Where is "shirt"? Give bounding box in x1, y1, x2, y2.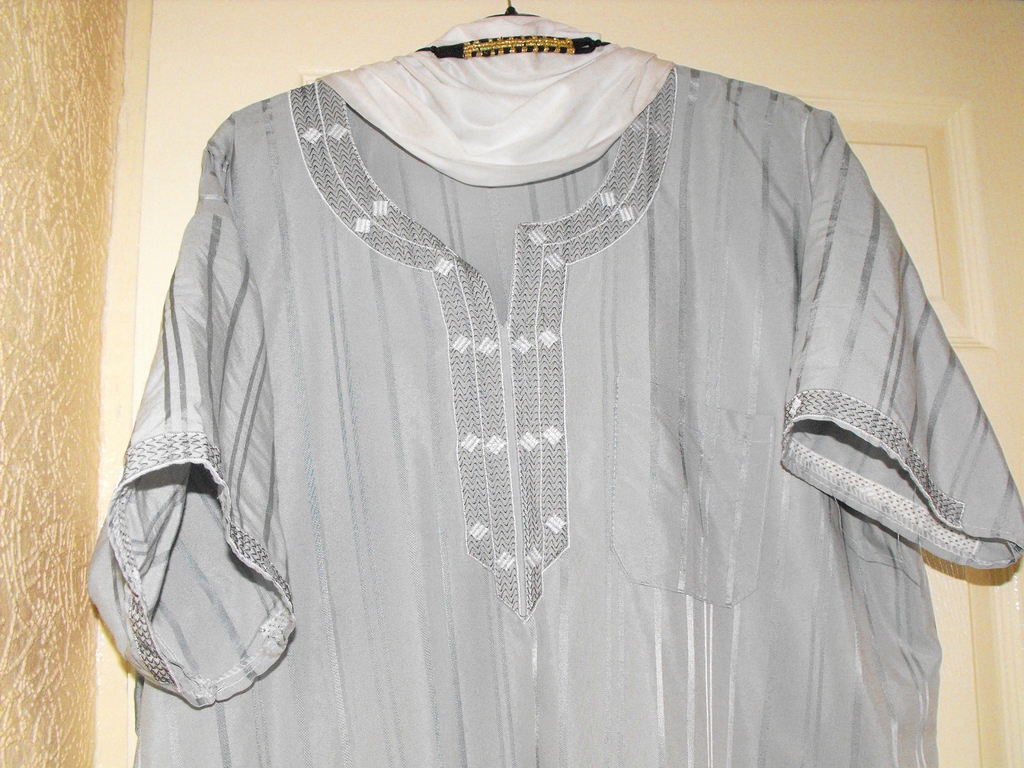
84, 12, 1023, 767.
